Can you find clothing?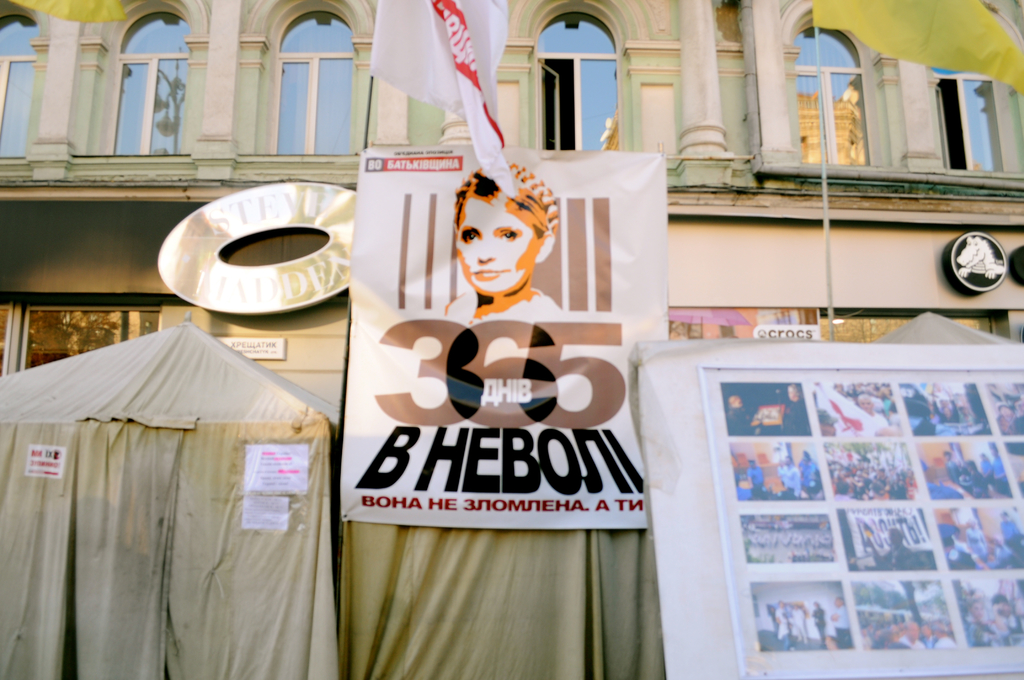
Yes, bounding box: 779/464/794/495.
